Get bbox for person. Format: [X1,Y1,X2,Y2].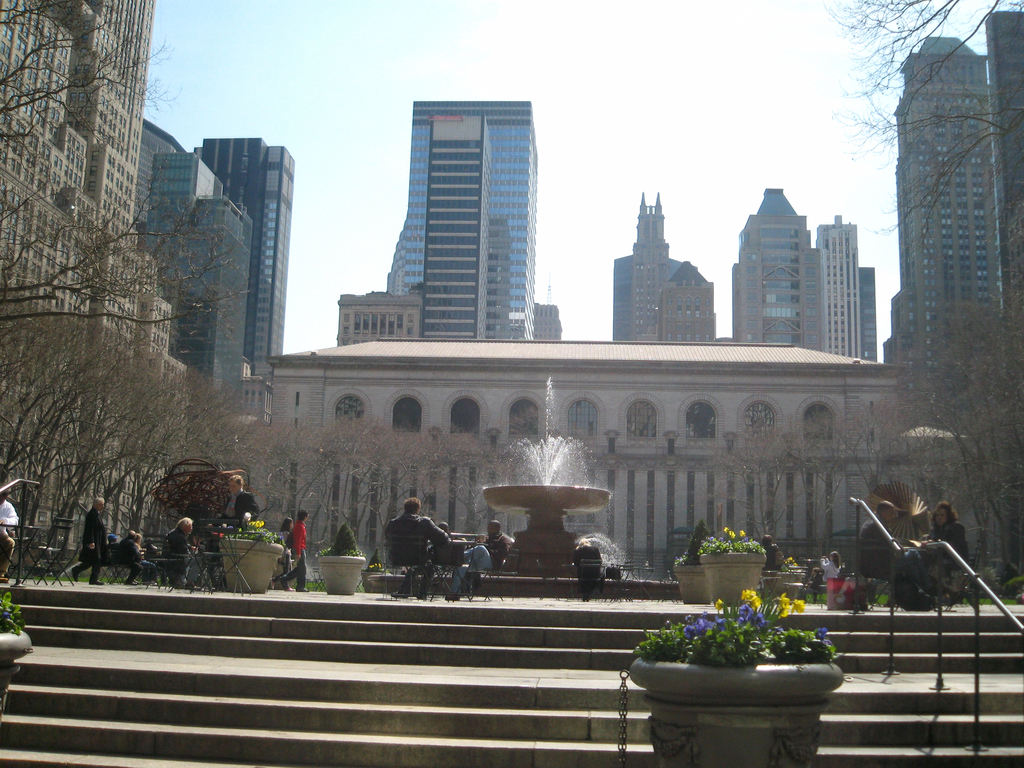
[807,568,817,601].
